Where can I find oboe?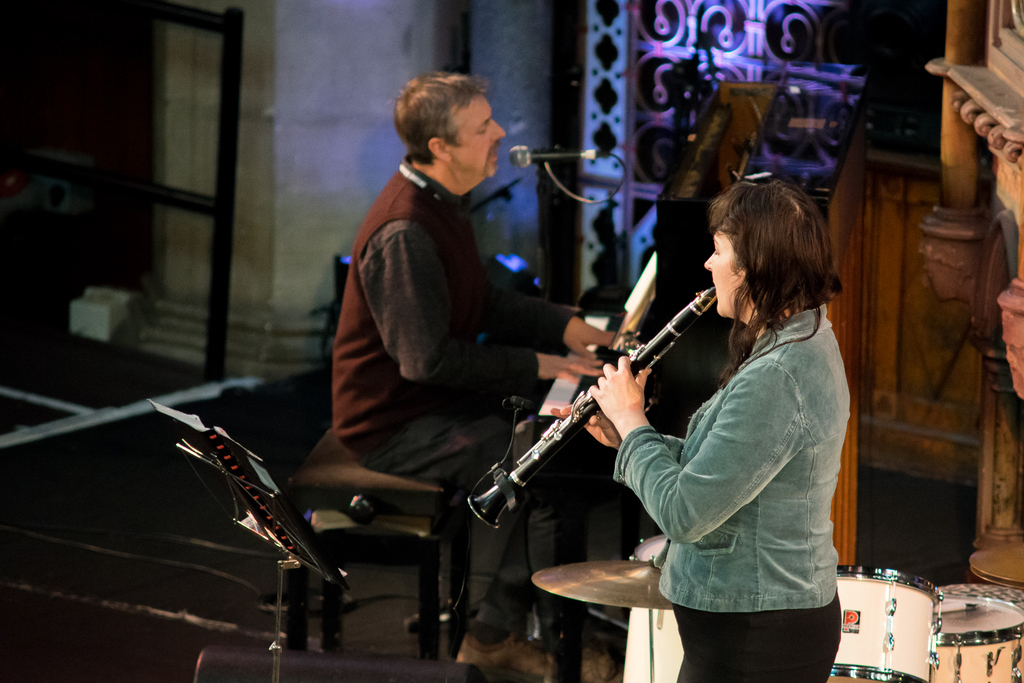
You can find it at 475 307 701 493.
